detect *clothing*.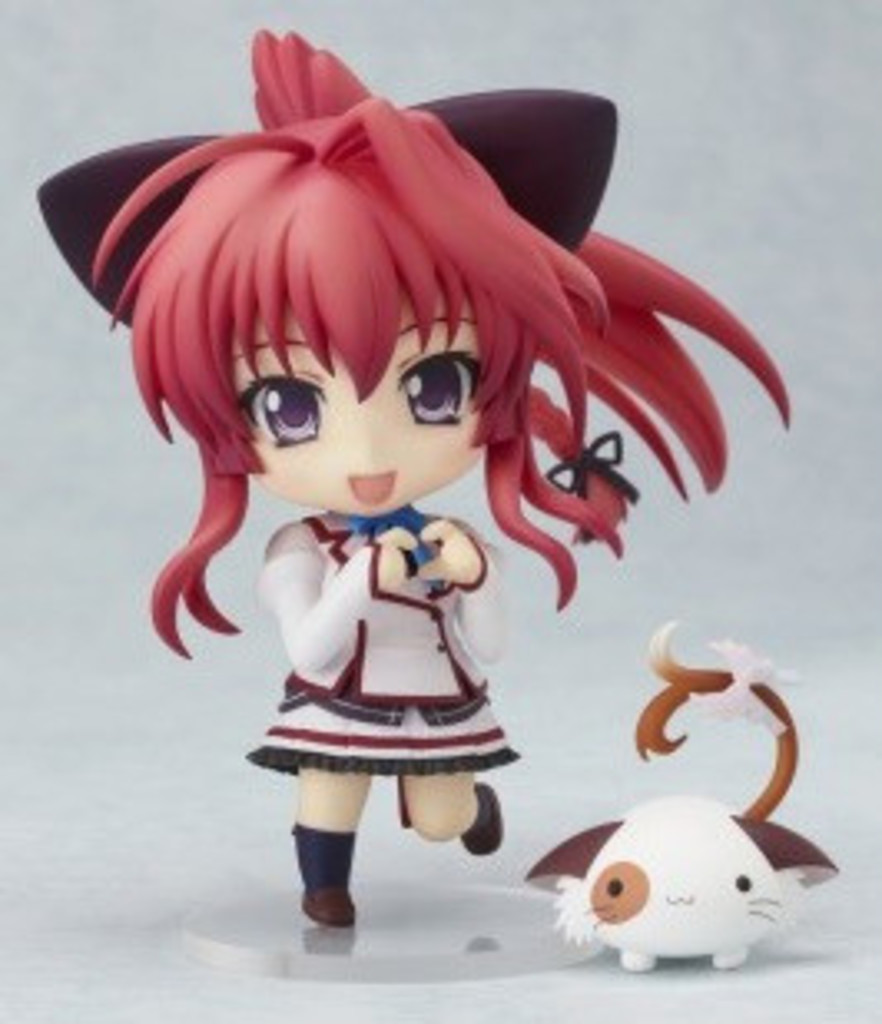
Detected at x1=262 y1=524 x2=521 y2=699.
